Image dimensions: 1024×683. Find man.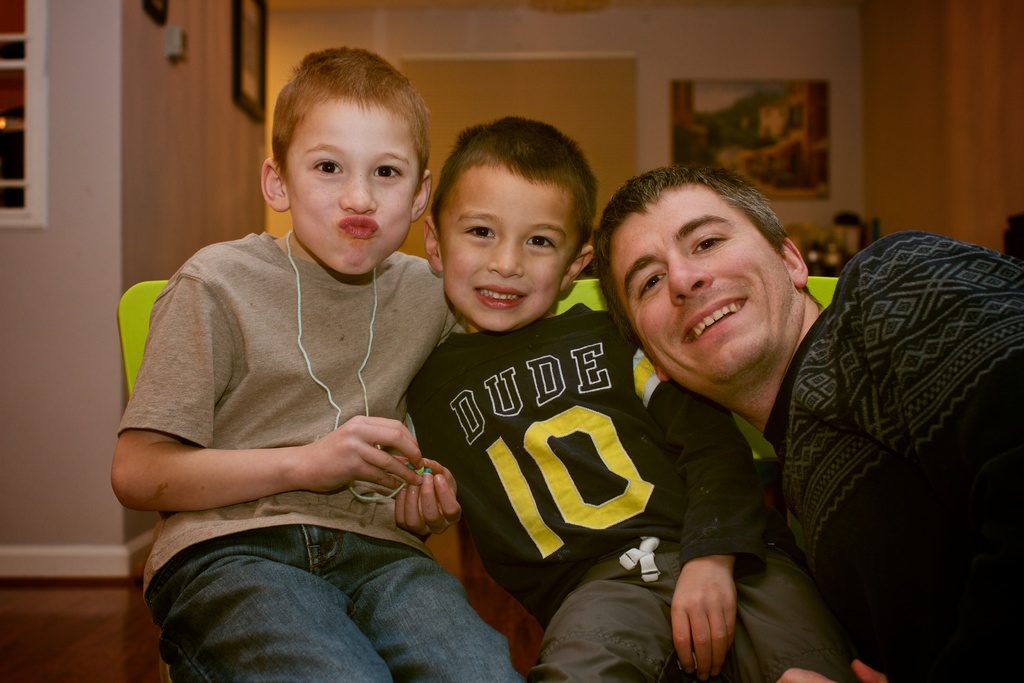
rect(596, 162, 1023, 682).
